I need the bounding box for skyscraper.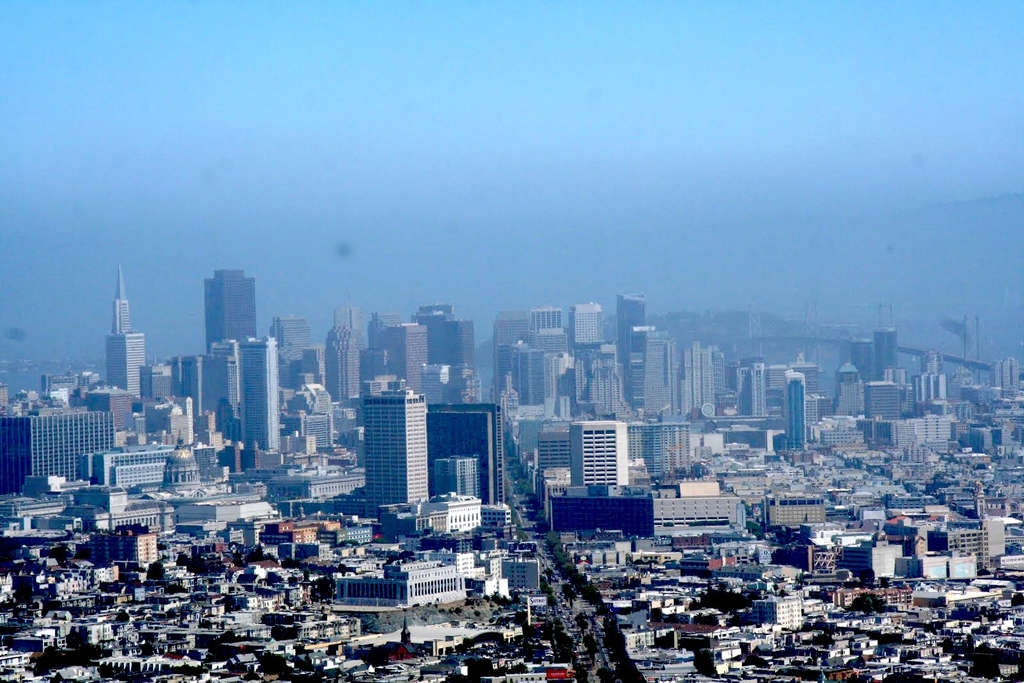
Here it is: crop(516, 341, 549, 414).
